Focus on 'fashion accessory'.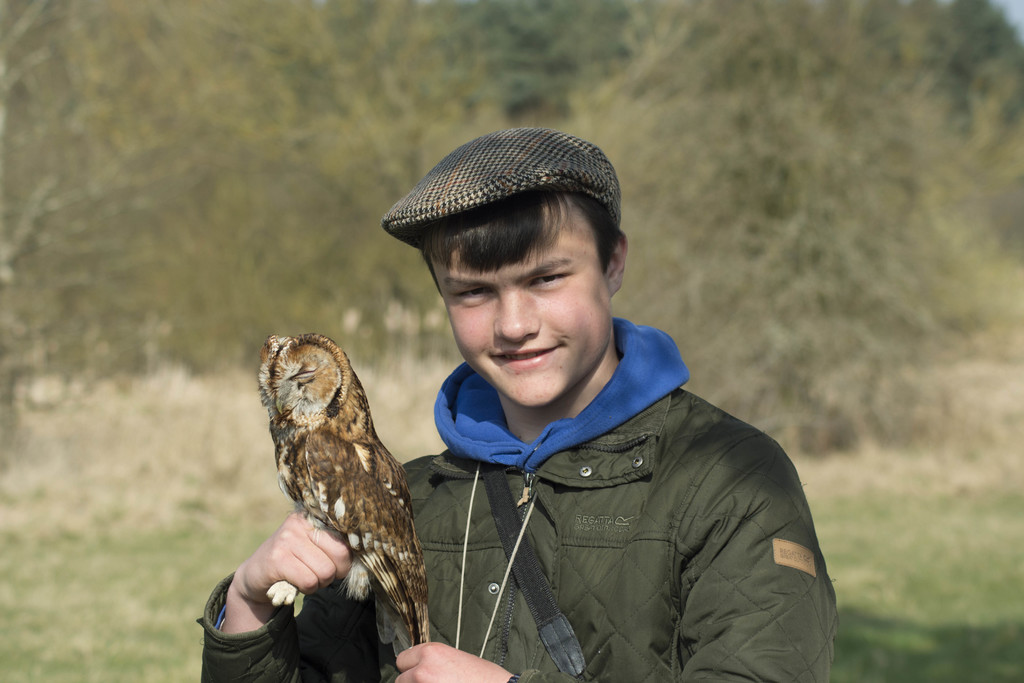
Focused at bbox(379, 124, 619, 245).
